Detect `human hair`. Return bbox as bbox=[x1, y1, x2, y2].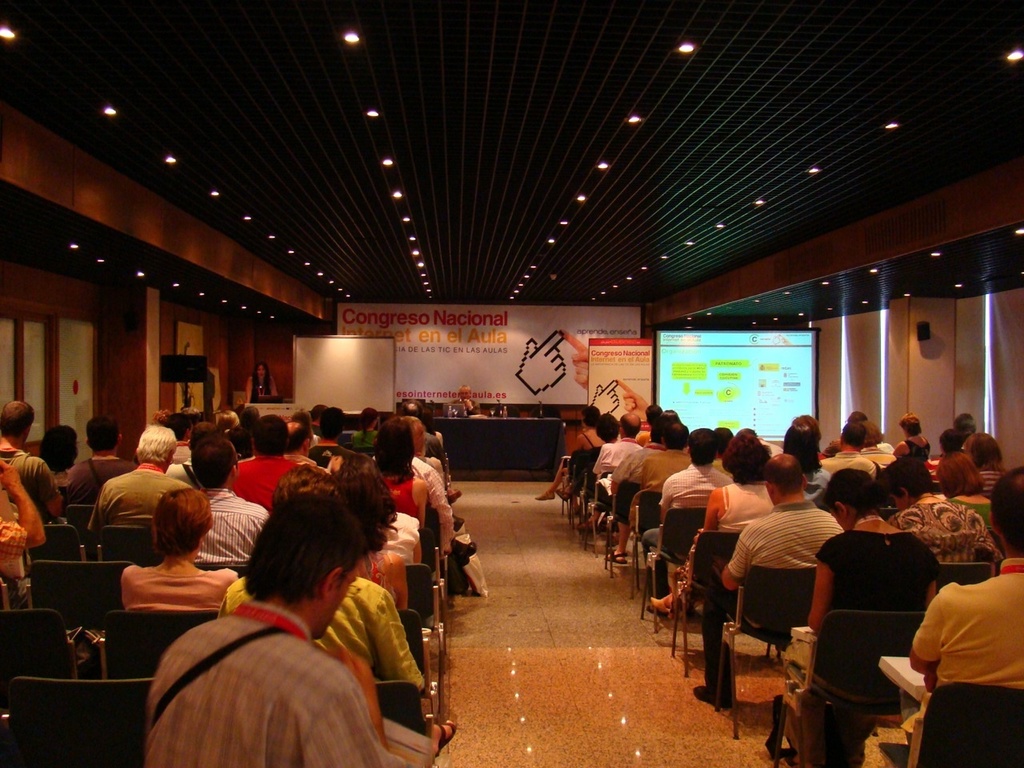
bbox=[790, 413, 822, 438].
